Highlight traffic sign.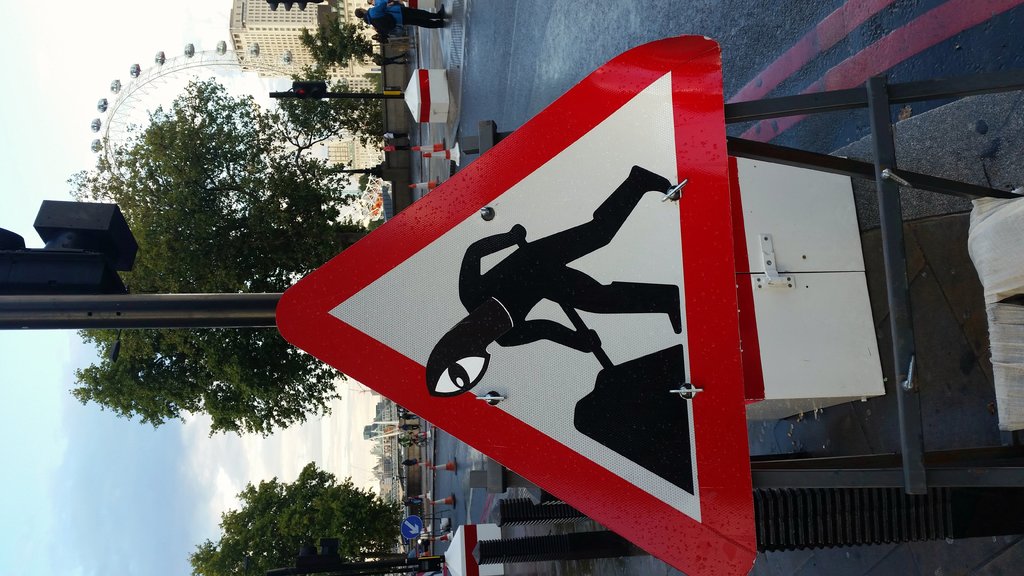
Highlighted region: [x1=272, y1=32, x2=756, y2=575].
